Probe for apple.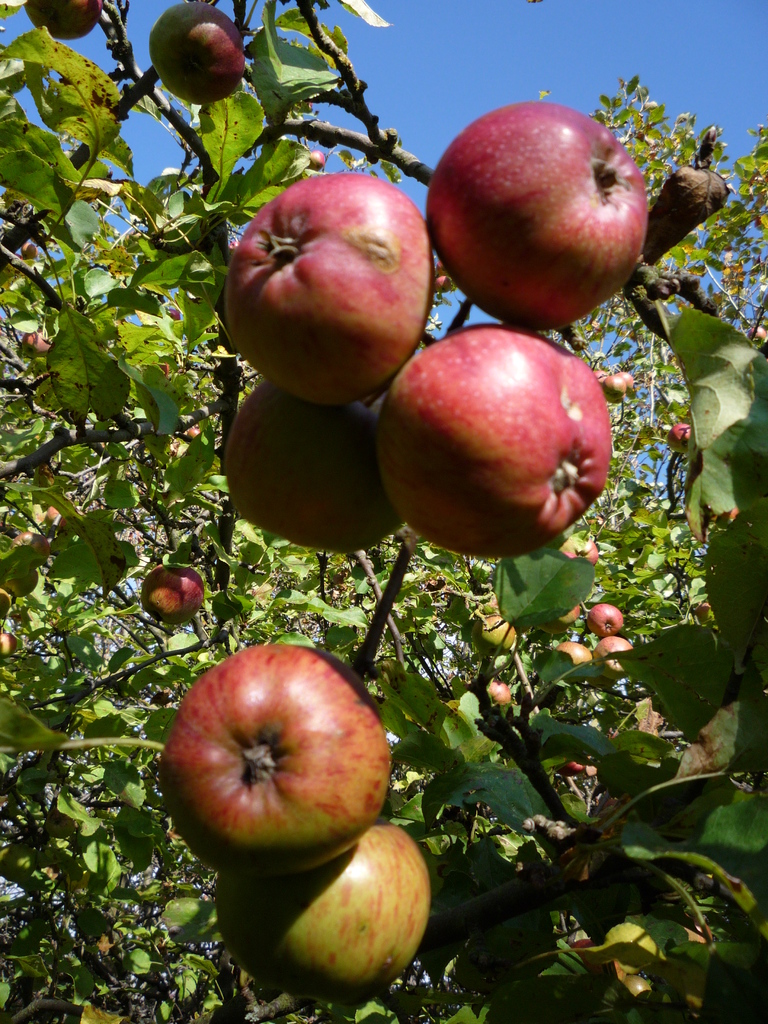
Probe result: detection(140, 566, 203, 626).
